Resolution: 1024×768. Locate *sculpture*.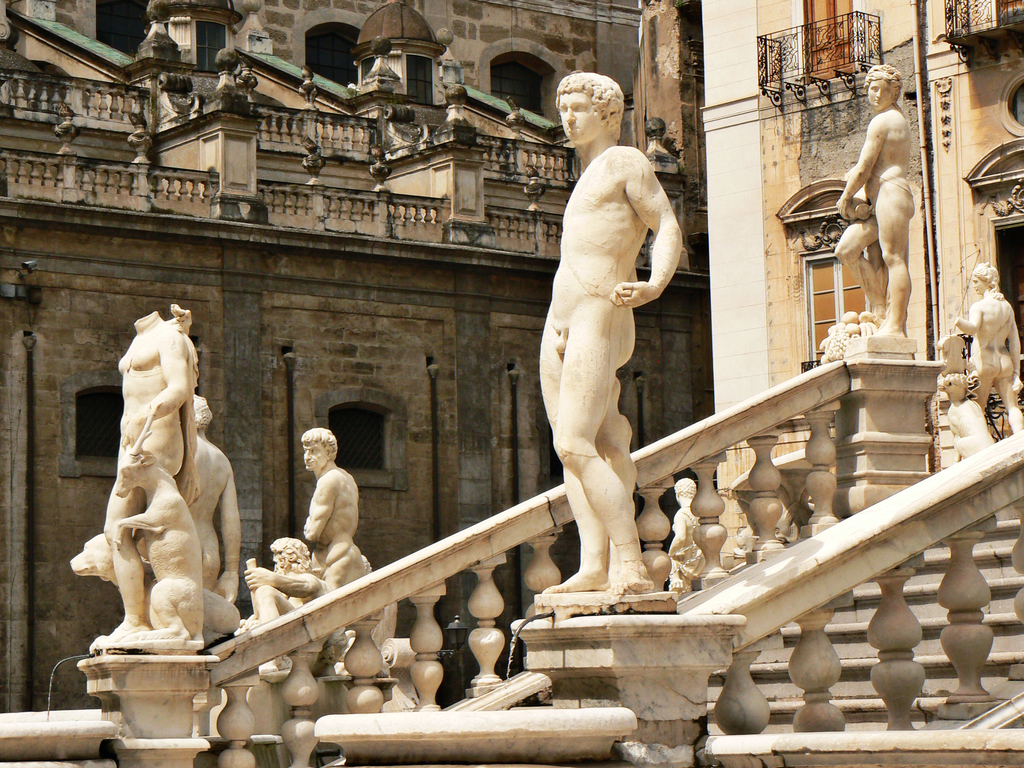
[68,530,120,602].
